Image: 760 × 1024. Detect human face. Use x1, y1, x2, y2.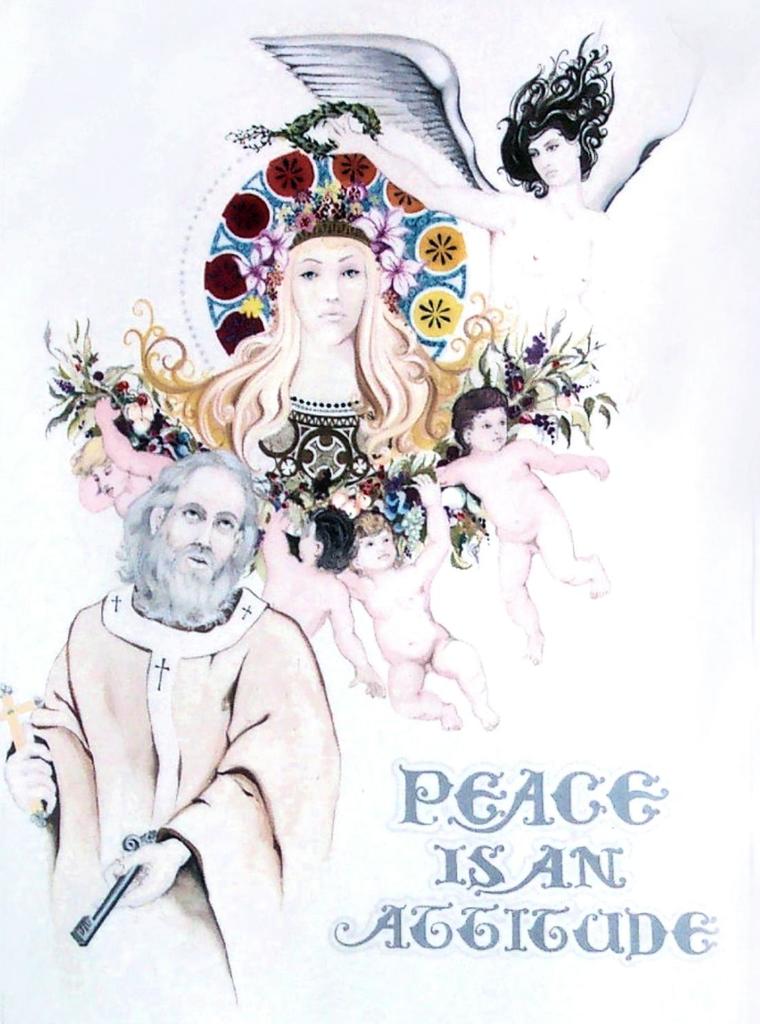
476, 408, 505, 448.
